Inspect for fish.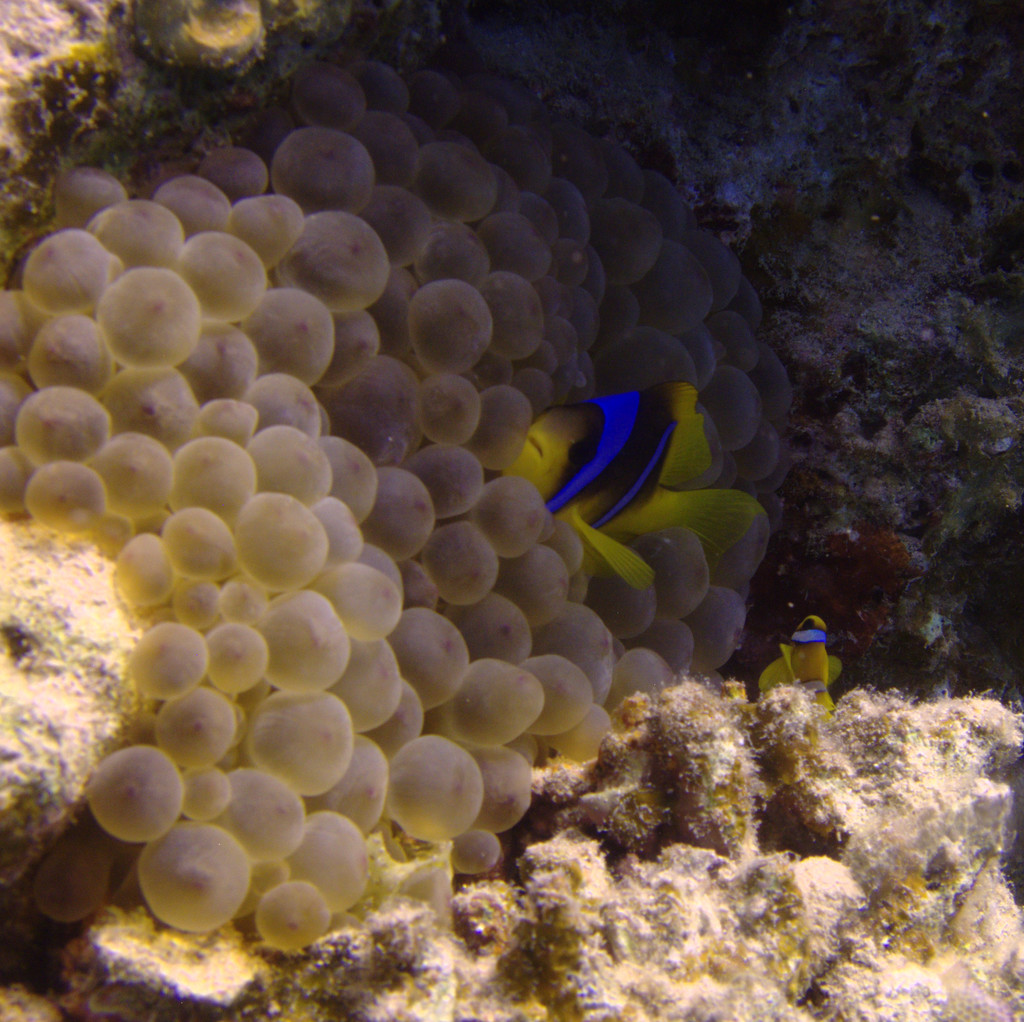
Inspection: [483, 378, 770, 574].
